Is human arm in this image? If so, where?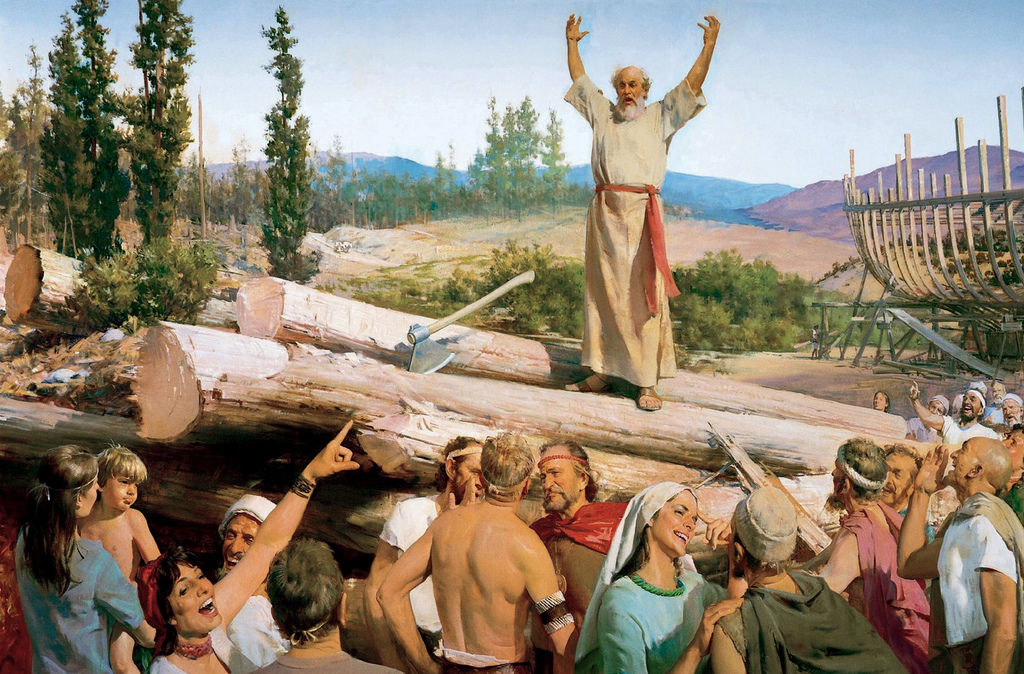
Yes, at x1=95, y1=547, x2=160, y2=658.
